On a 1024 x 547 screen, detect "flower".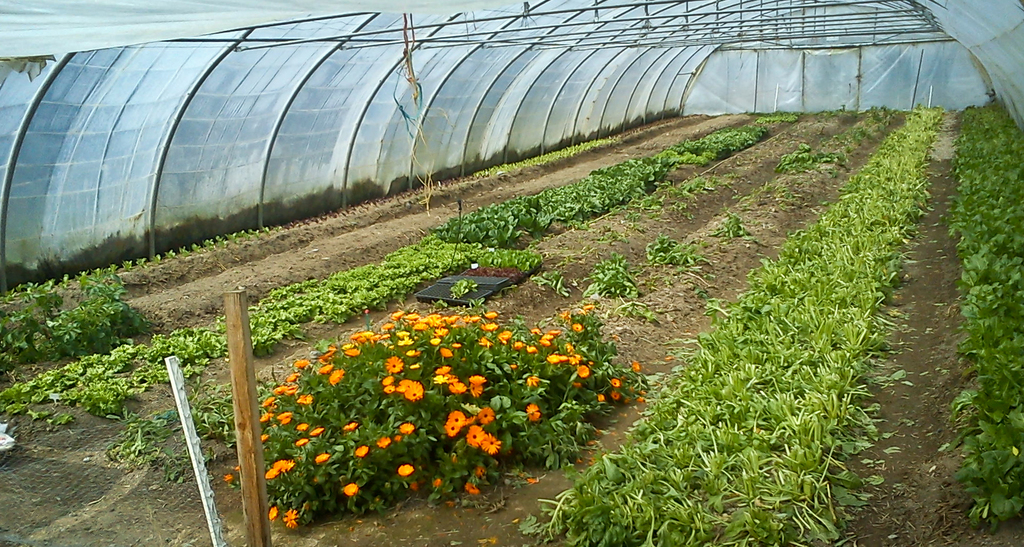
[269,503,276,523].
